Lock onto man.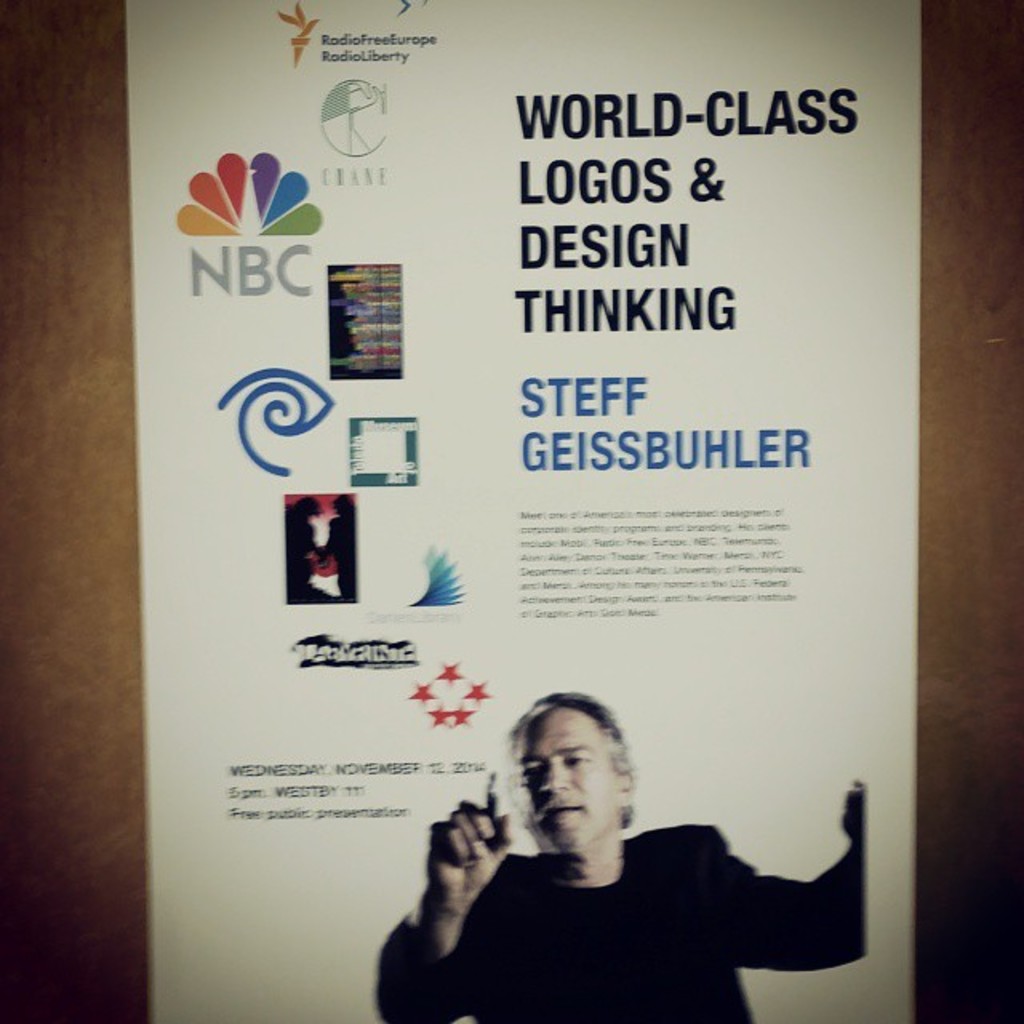
Locked: locate(366, 690, 864, 1018).
